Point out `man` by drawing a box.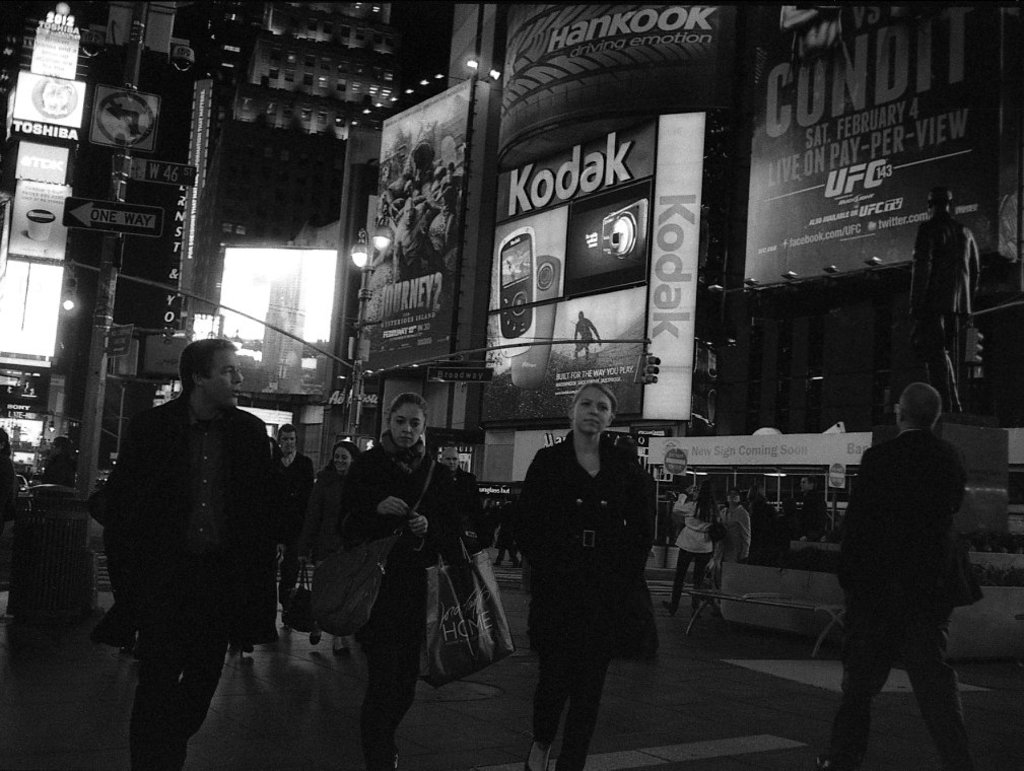
crop(269, 423, 314, 616).
